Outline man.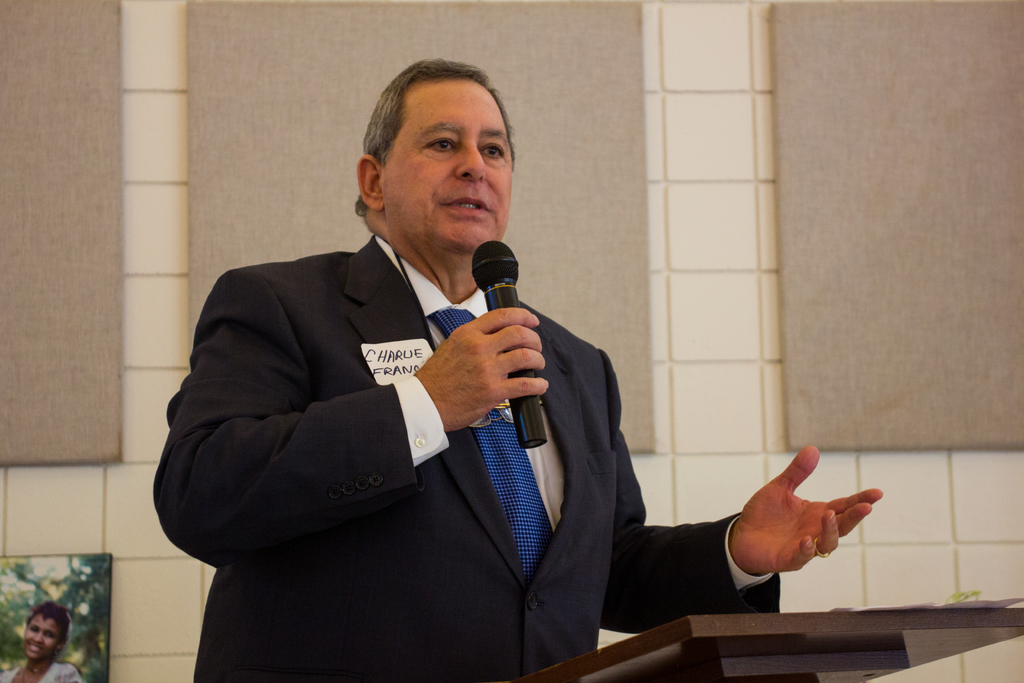
Outline: left=188, top=91, right=781, bottom=653.
